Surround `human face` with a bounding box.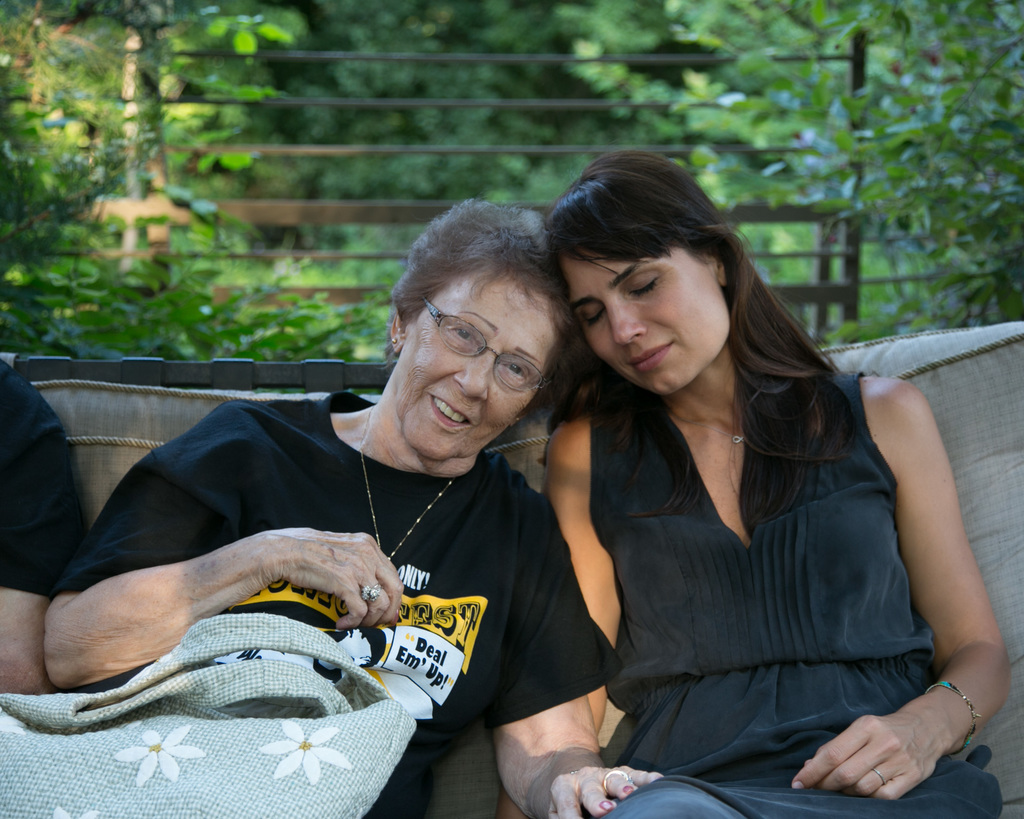
<box>397,270,570,468</box>.
